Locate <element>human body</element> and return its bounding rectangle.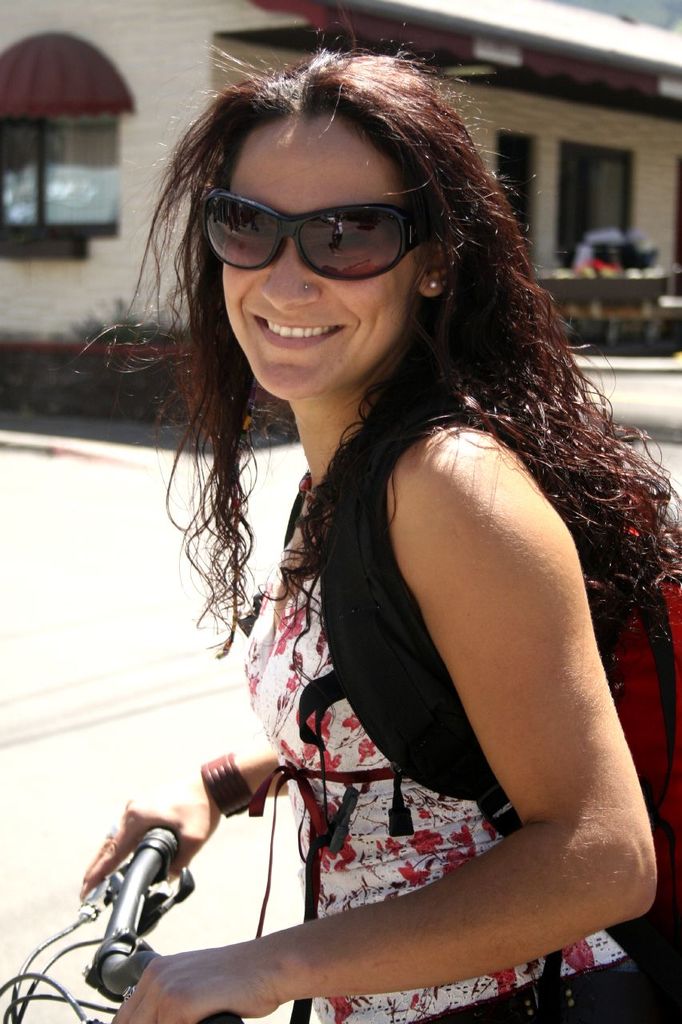
x1=136, y1=102, x2=644, y2=1005.
